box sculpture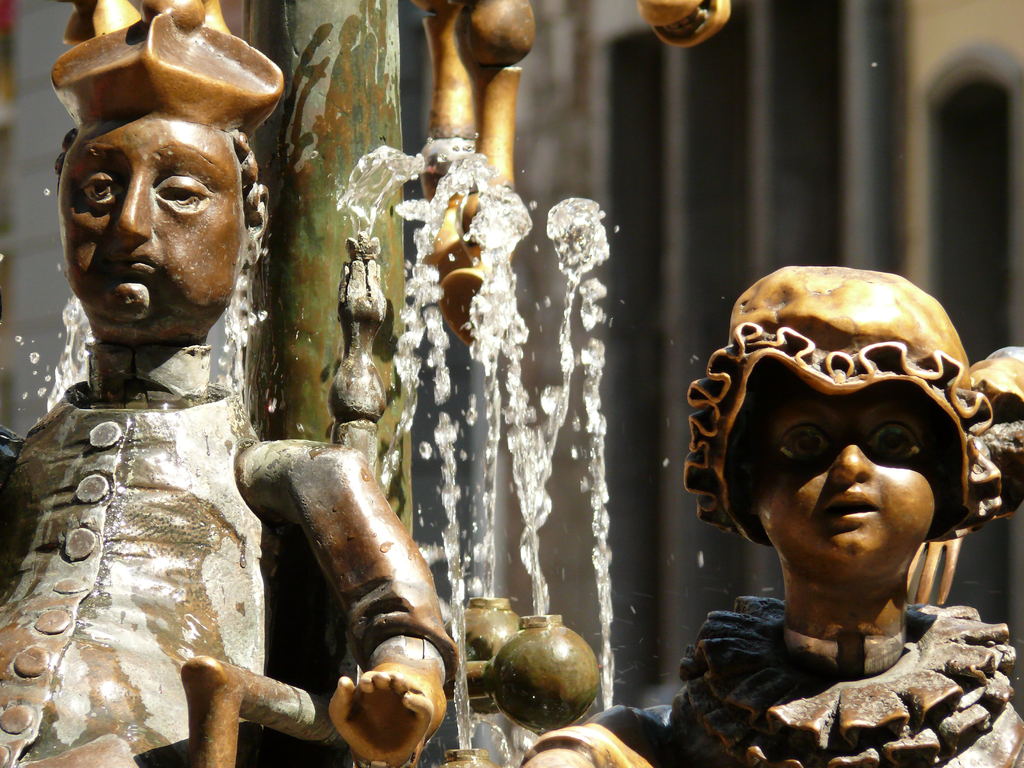
{"left": 660, "top": 282, "right": 1014, "bottom": 712}
